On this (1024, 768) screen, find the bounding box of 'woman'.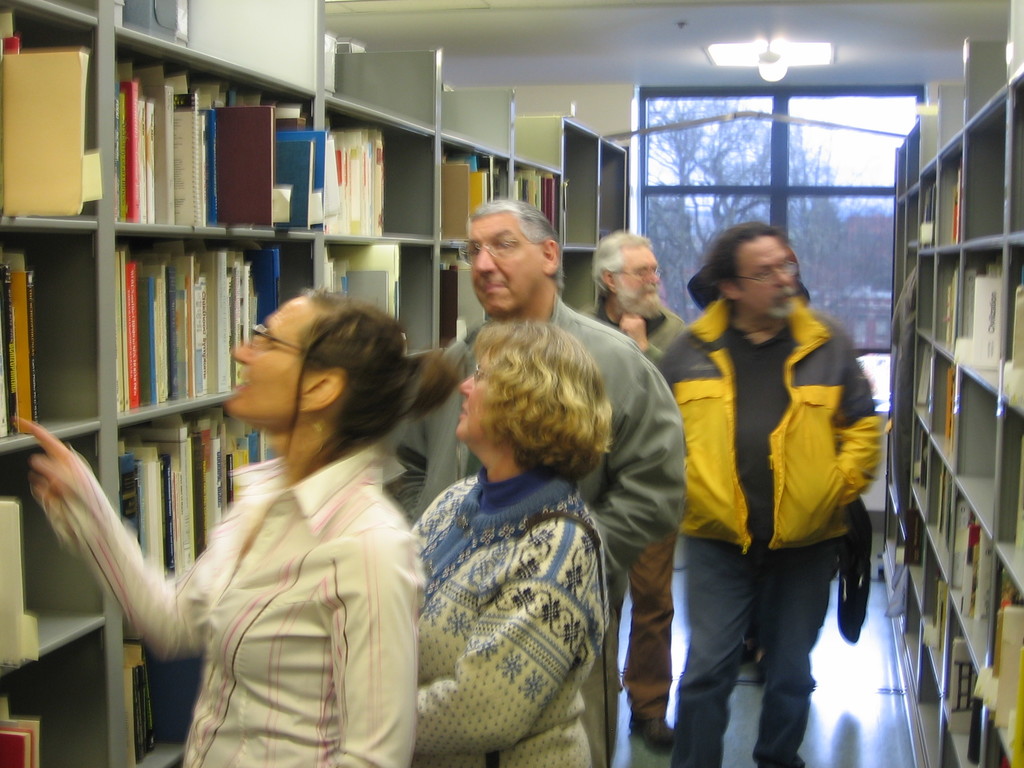
Bounding box: [403,312,627,767].
